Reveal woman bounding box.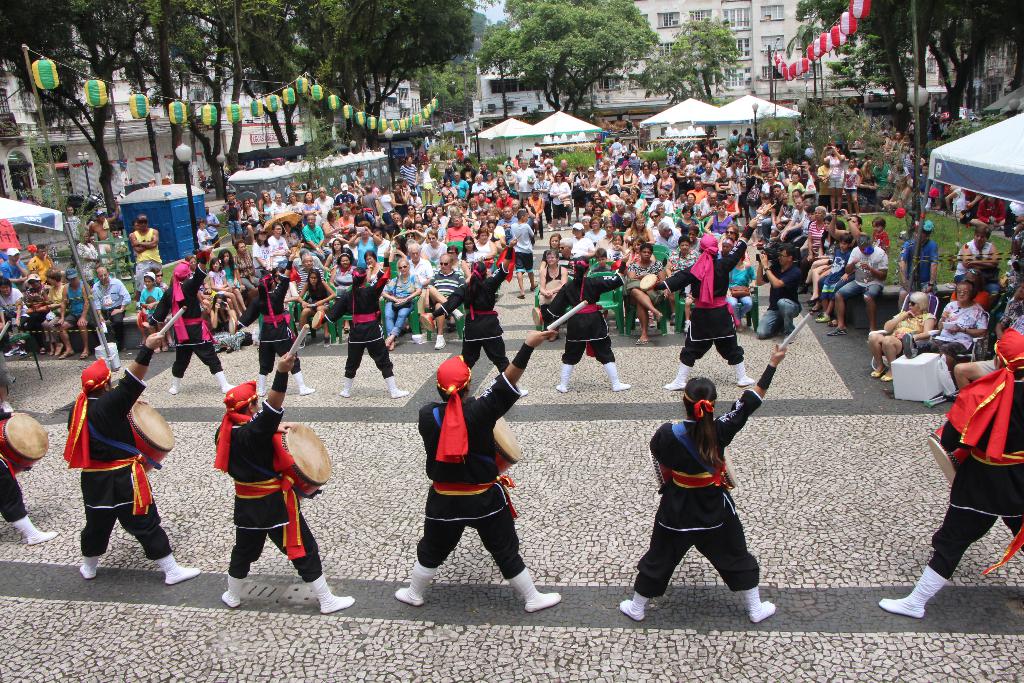
Revealed: bbox(329, 253, 359, 300).
